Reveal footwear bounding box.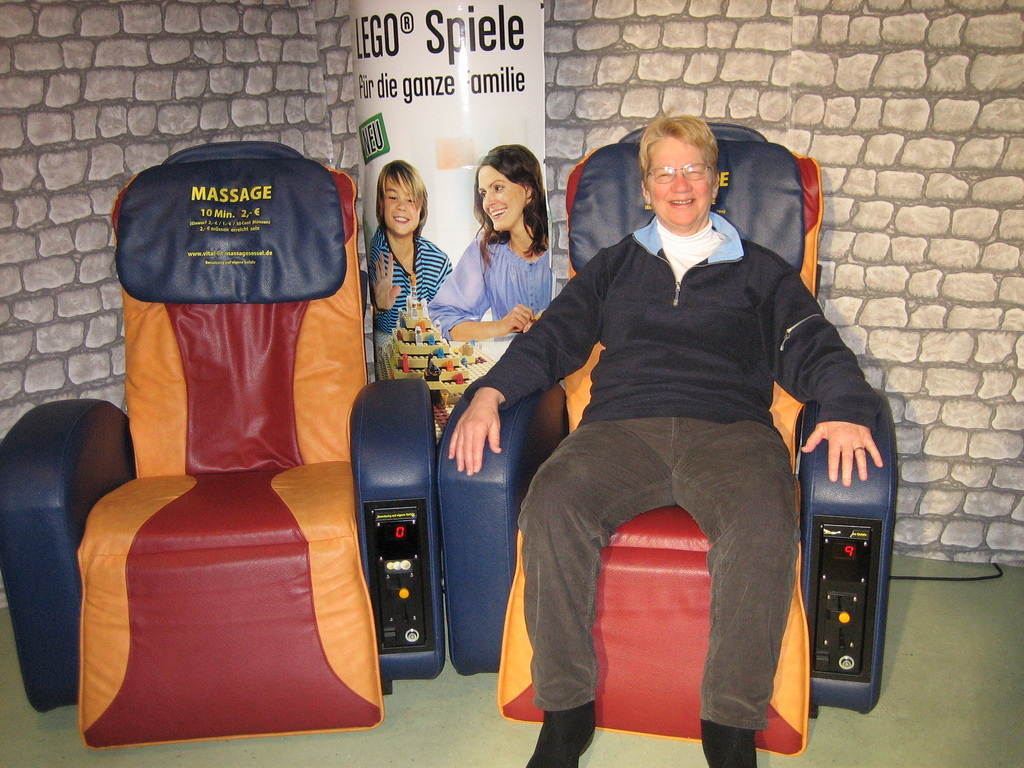
Revealed: <region>528, 704, 595, 767</region>.
